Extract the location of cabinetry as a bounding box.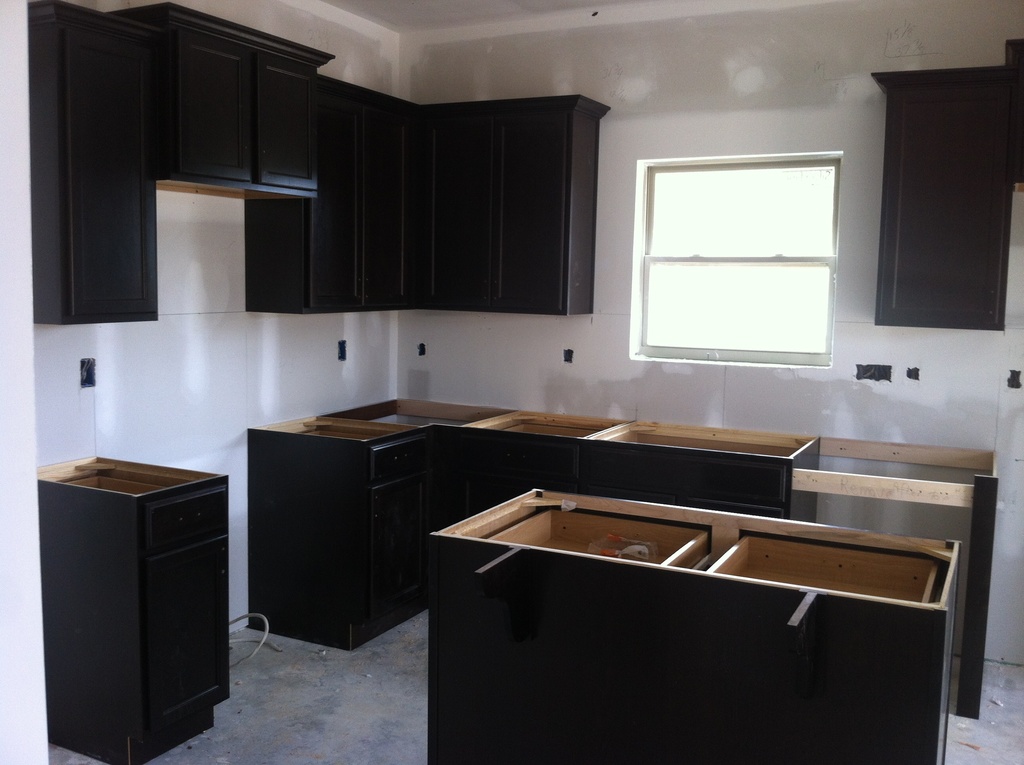
<region>437, 401, 620, 523</region>.
